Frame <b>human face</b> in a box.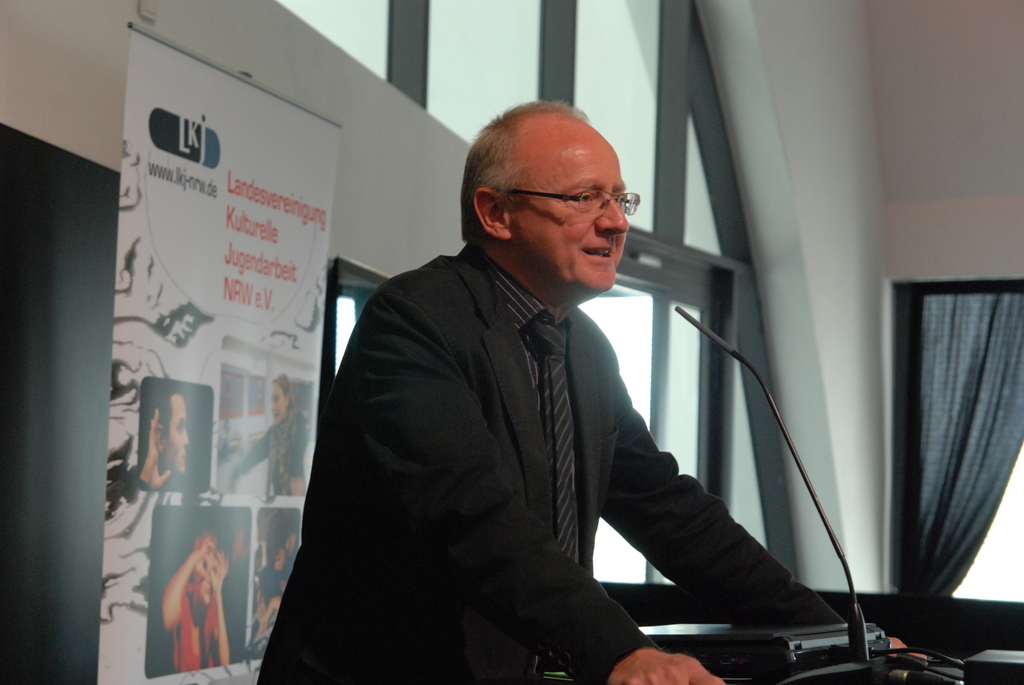
509:127:630:310.
